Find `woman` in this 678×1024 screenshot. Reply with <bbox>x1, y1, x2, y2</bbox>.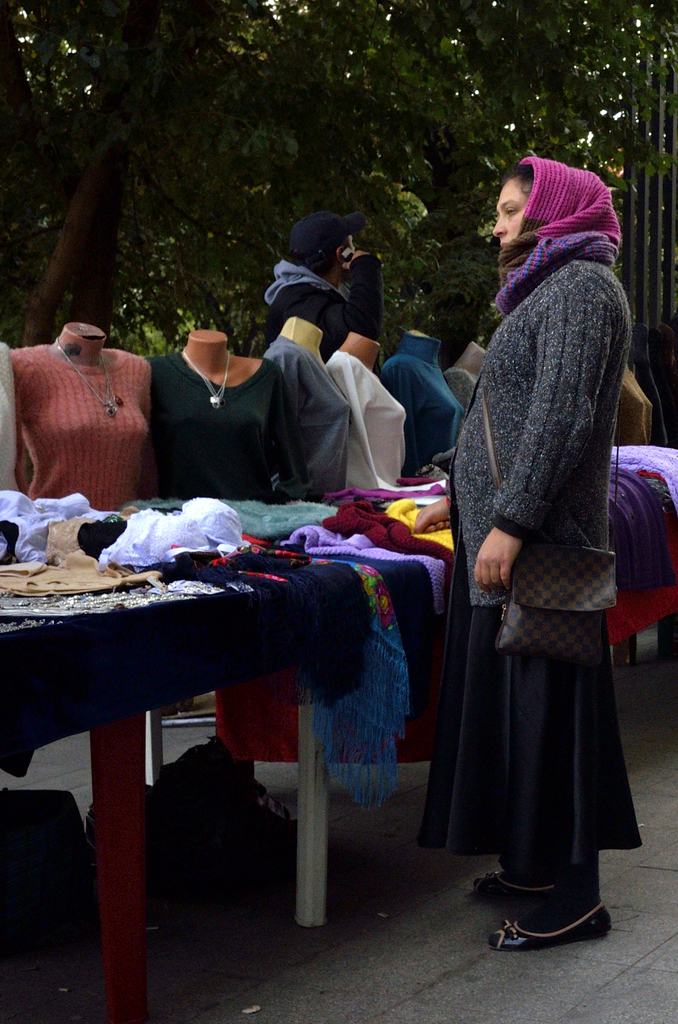
<bbox>444, 170, 643, 951</bbox>.
